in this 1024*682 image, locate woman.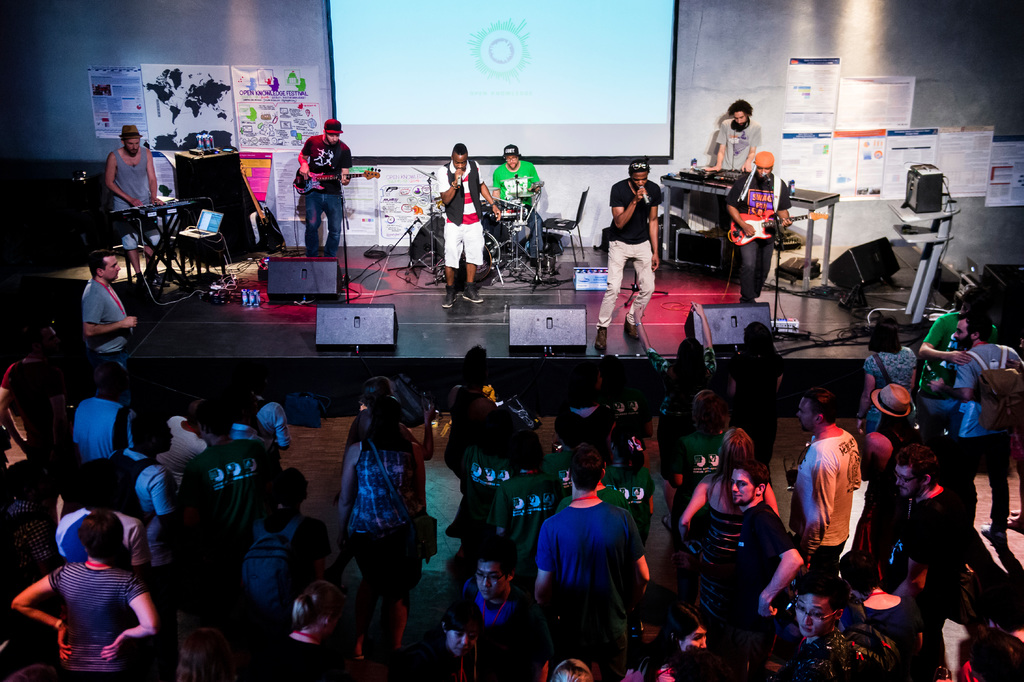
Bounding box: <box>857,315,920,440</box>.
